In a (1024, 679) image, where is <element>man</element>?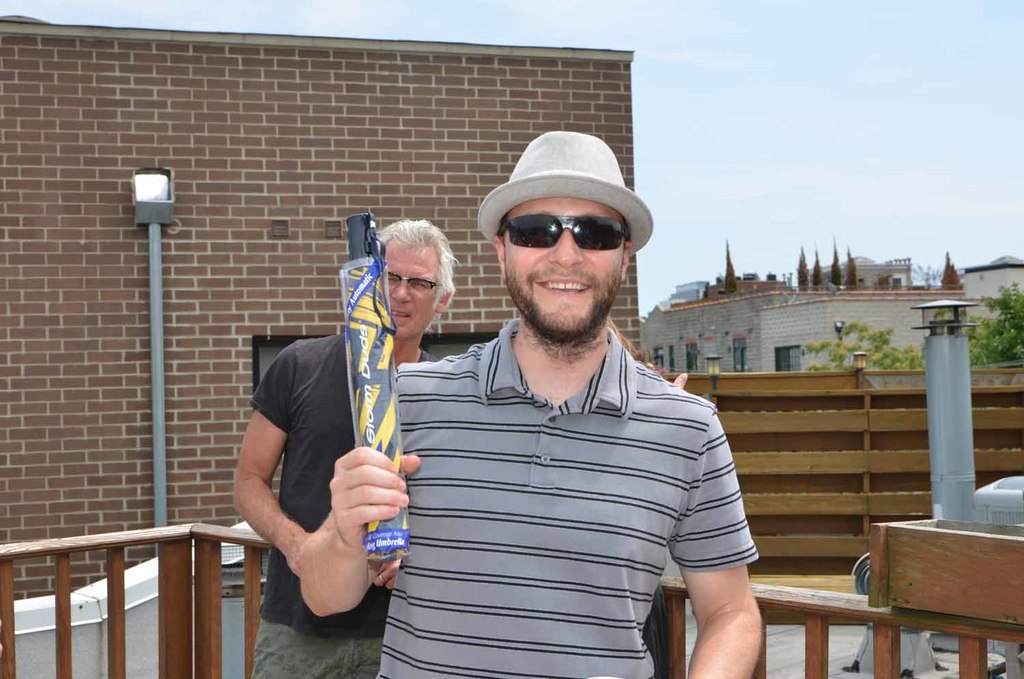
l=294, t=126, r=765, b=678.
